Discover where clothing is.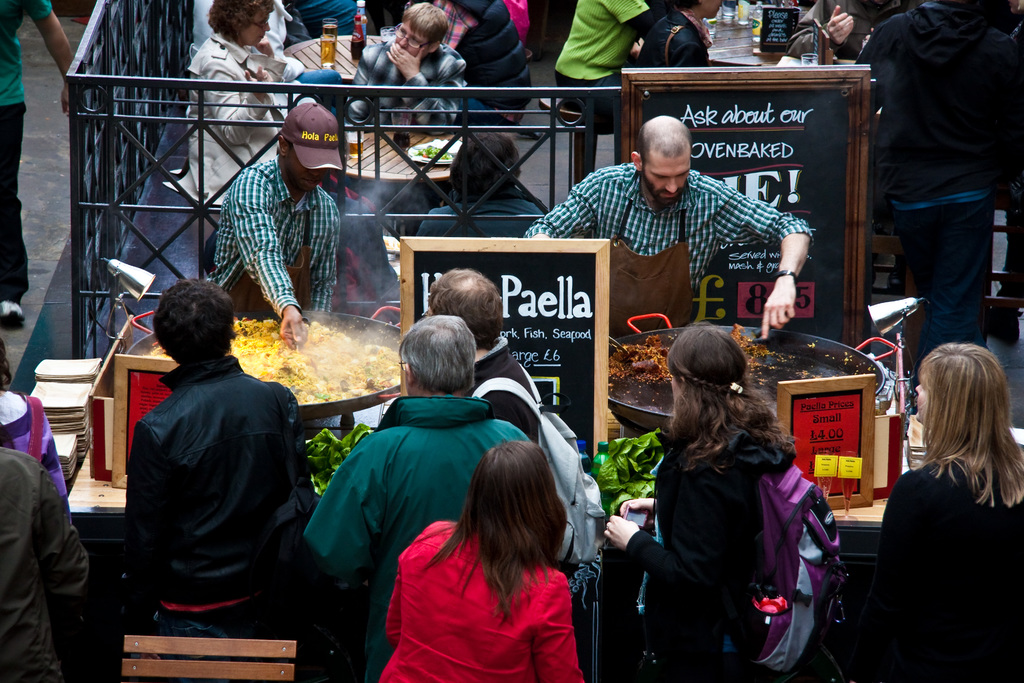
Discovered at (left=0, top=384, right=73, bottom=520).
